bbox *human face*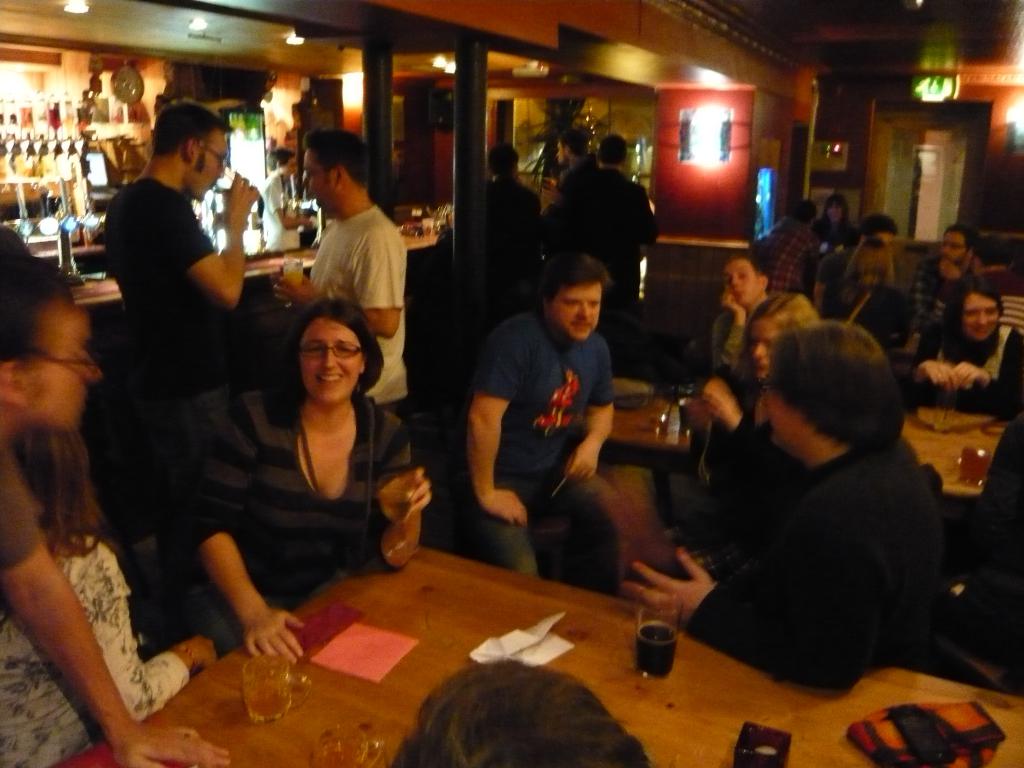
188,132,227,207
